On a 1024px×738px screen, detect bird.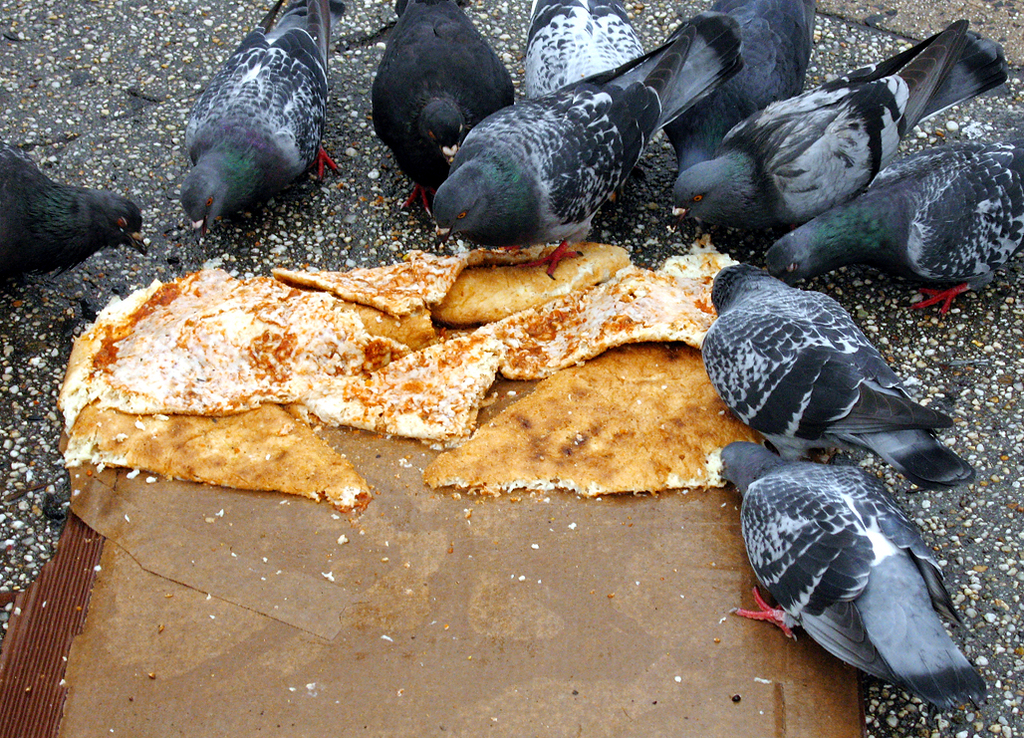
{"left": 359, "top": 0, "right": 535, "bottom": 213}.
